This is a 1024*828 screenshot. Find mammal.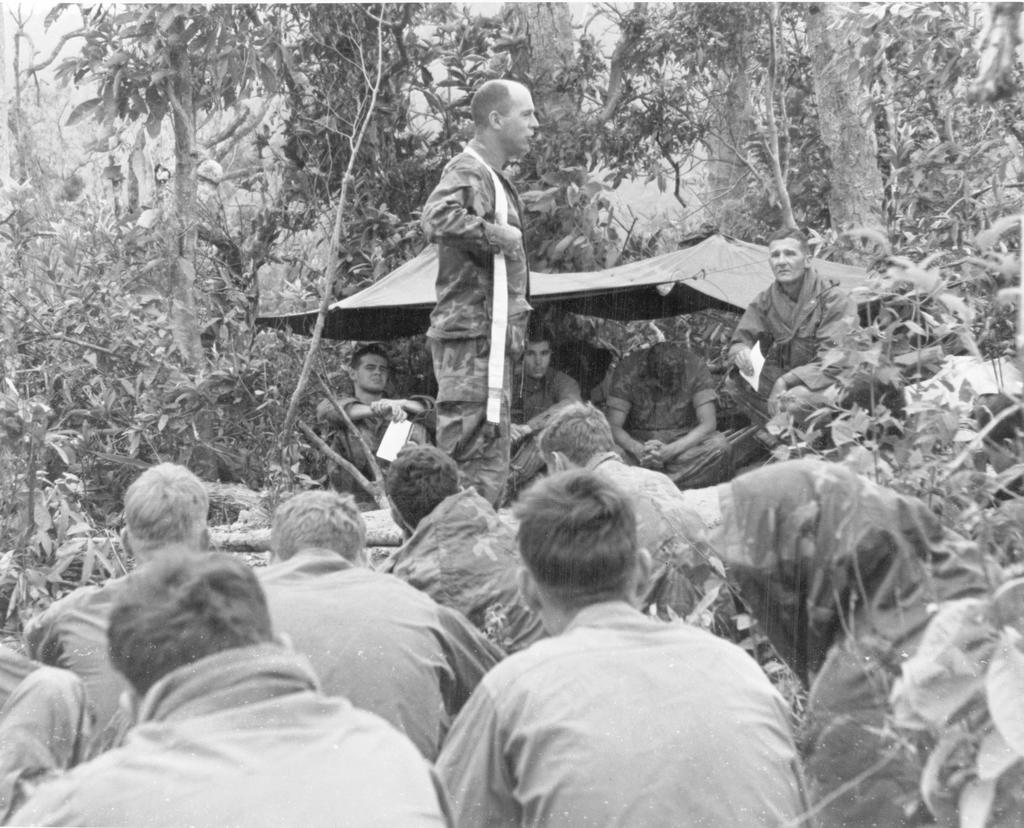
Bounding box: 437, 486, 827, 827.
